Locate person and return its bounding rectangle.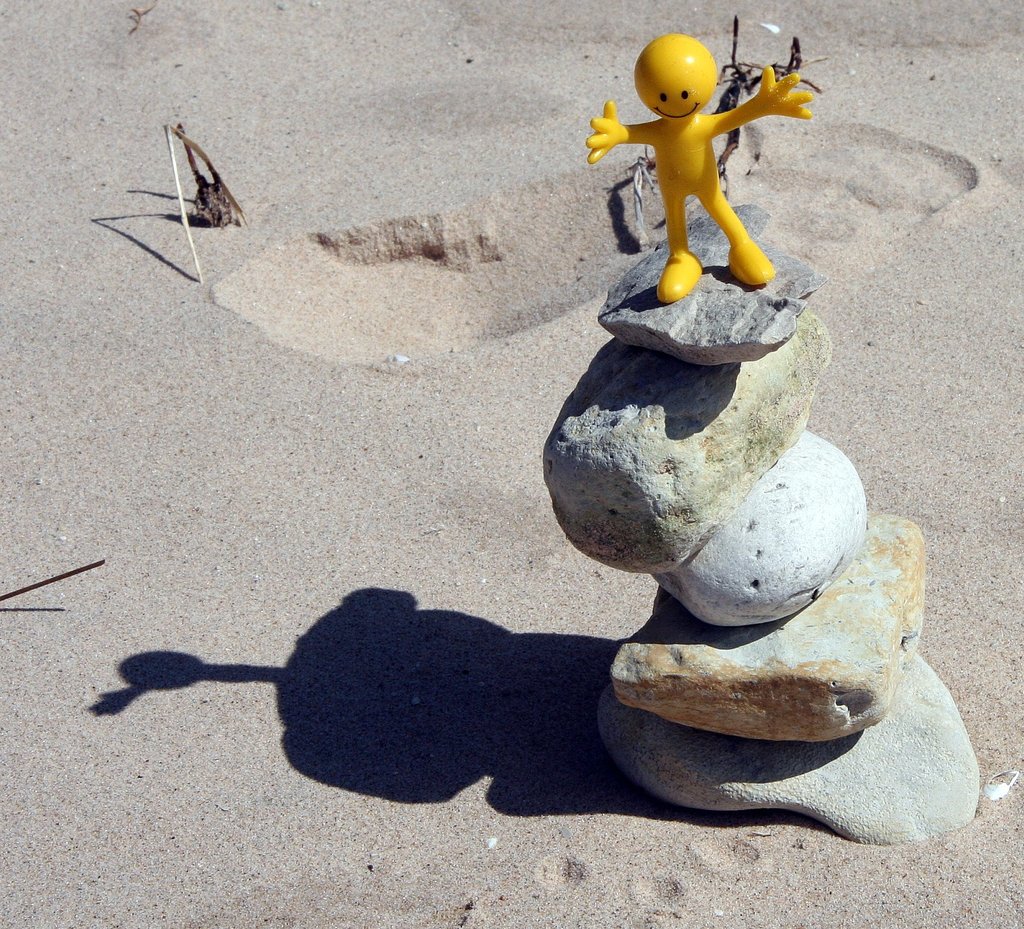
<bbox>582, 30, 812, 305</bbox>.
